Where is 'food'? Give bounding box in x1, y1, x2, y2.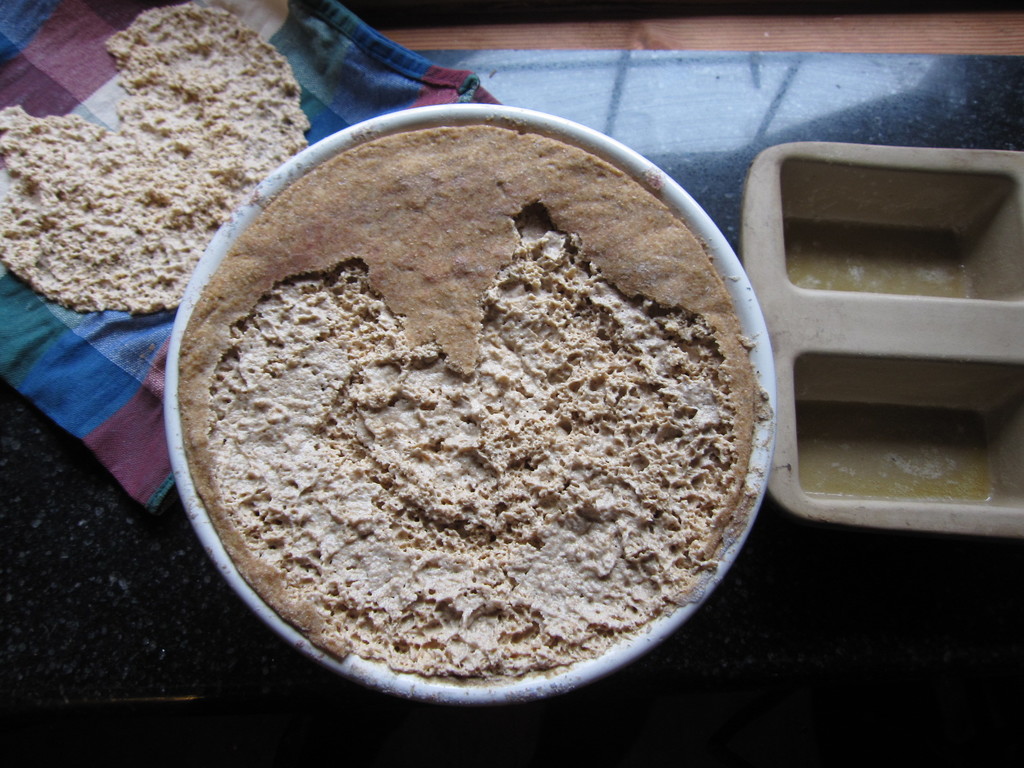
0, 0, 305, 319.
